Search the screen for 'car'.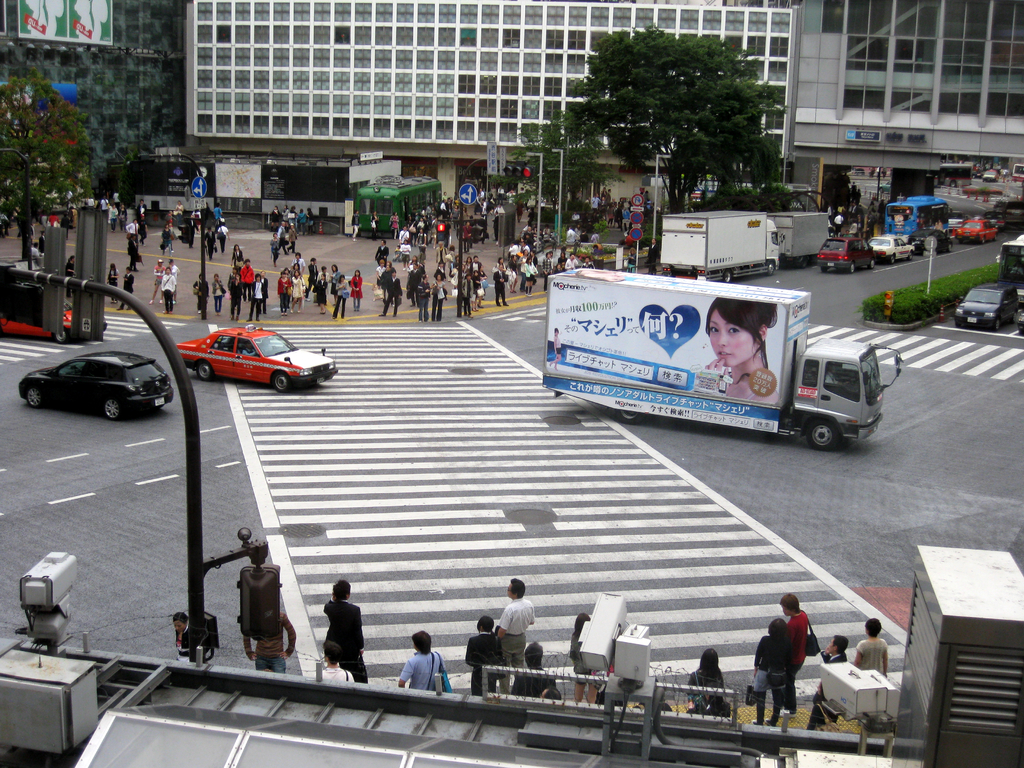
Found at rect(12, 346, 174, 422).
